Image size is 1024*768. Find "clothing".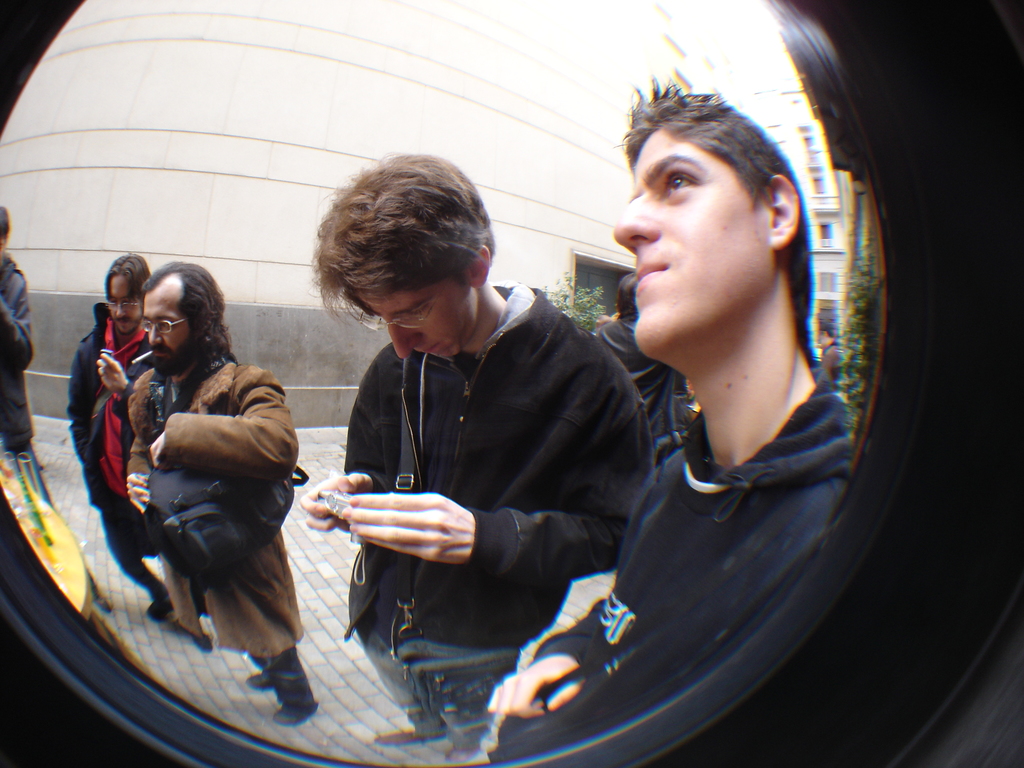
bbox=[0, 250, 30, 458].
